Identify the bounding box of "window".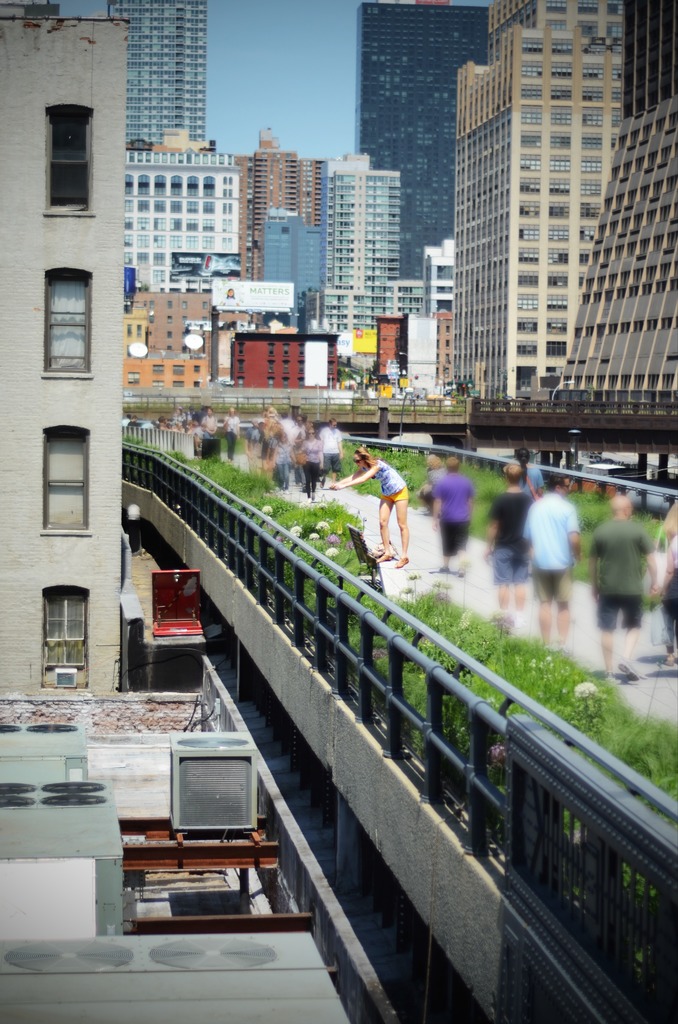
Rect(164, 300, 173, 308).
